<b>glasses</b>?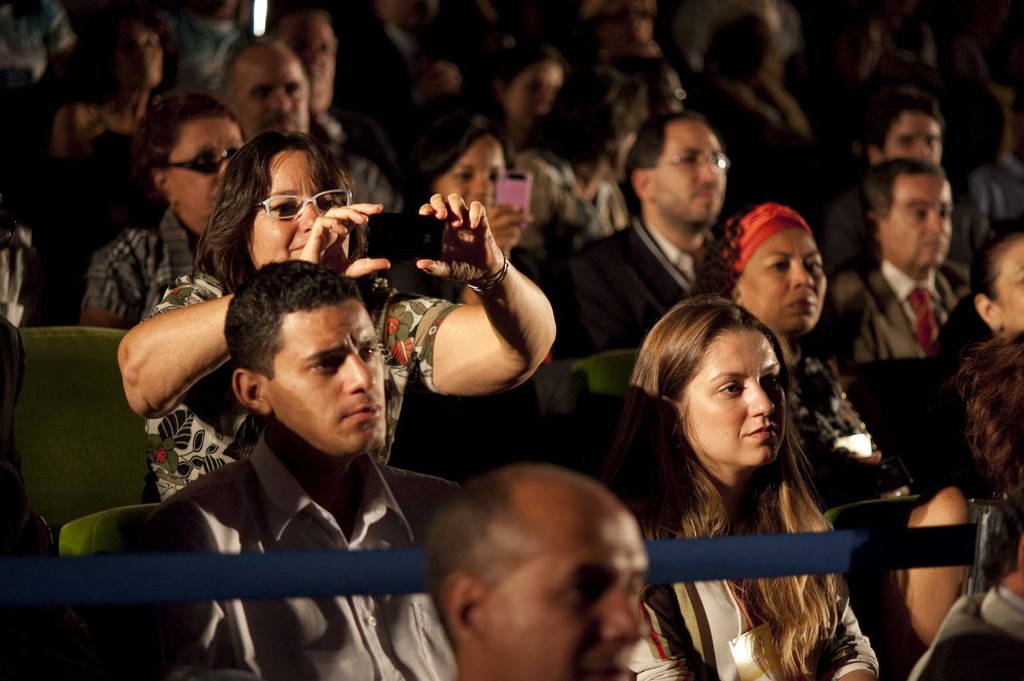
BBox(653, 151, 732, 175)
